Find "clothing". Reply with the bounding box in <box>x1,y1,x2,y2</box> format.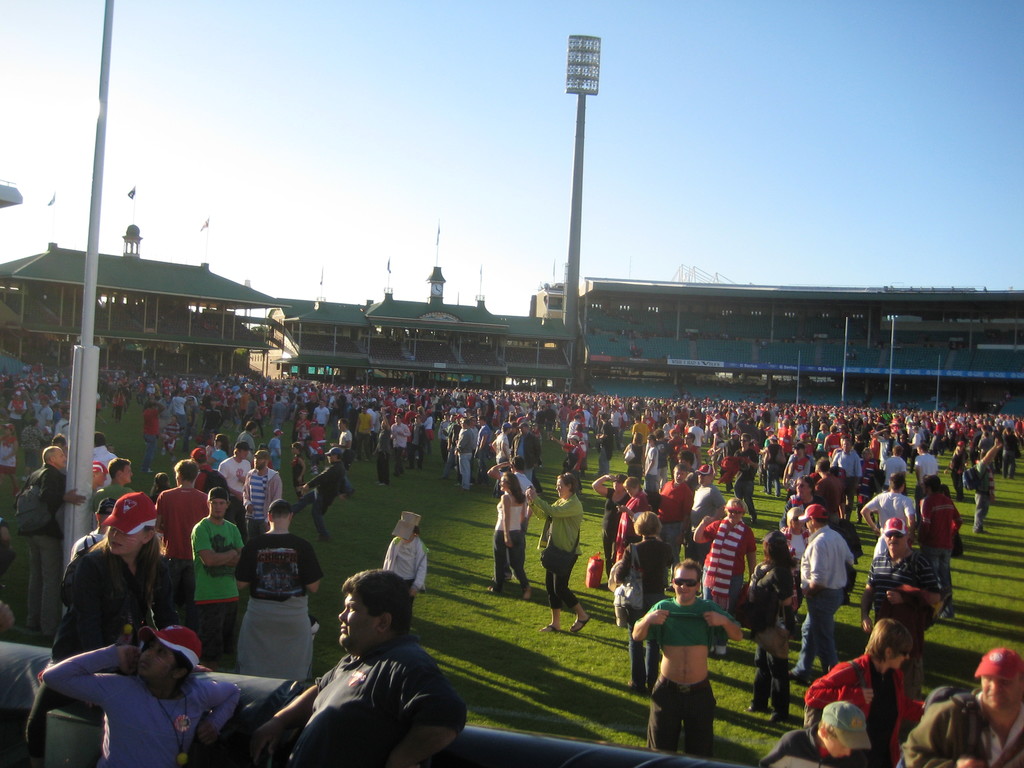
<box>747,559,795,715</box>.
